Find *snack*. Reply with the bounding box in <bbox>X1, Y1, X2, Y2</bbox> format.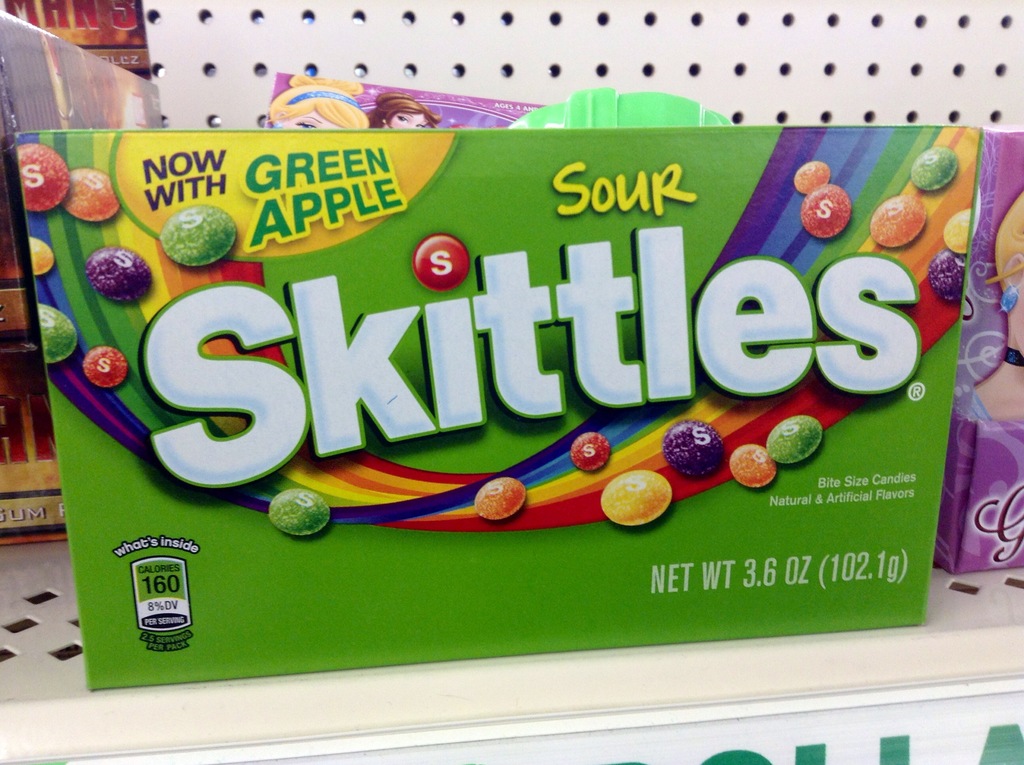
<bbox>59, 168, 132, 220</bbox>.
